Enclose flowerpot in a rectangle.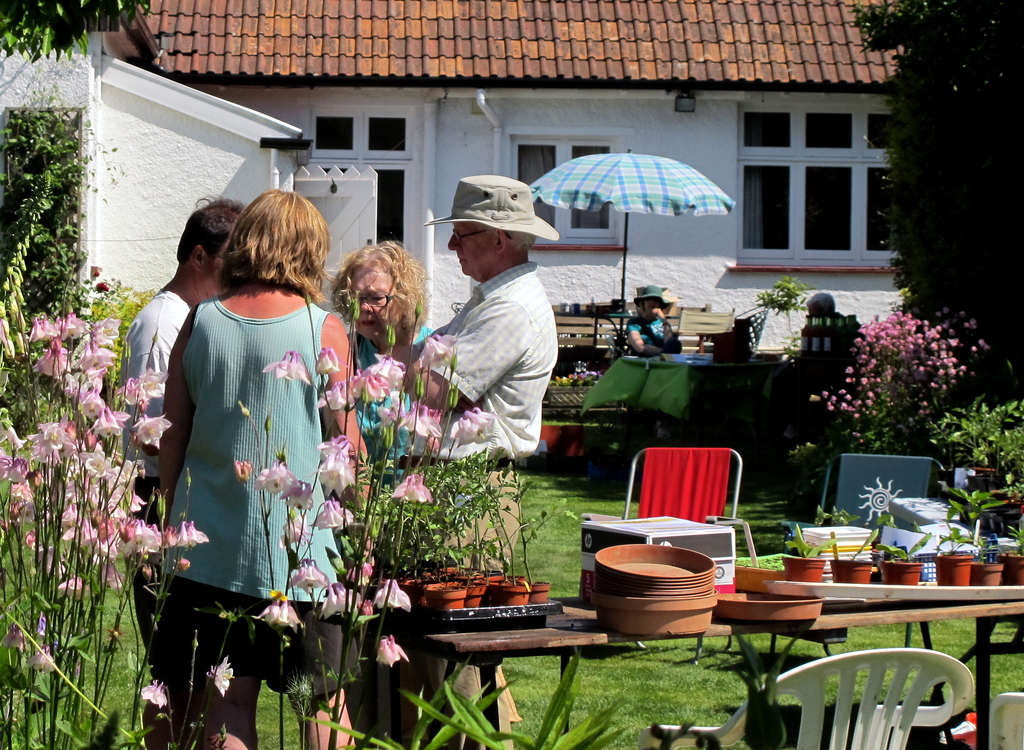
973, 563, 1002, 581.
